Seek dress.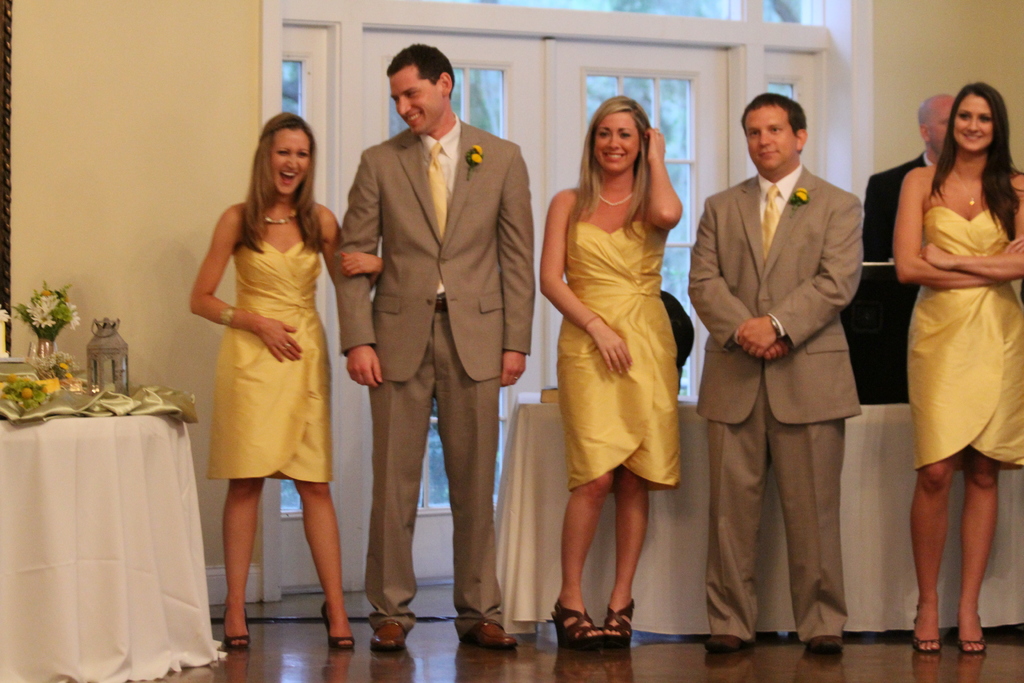
bbox=(916, 202, 1023, 474).
